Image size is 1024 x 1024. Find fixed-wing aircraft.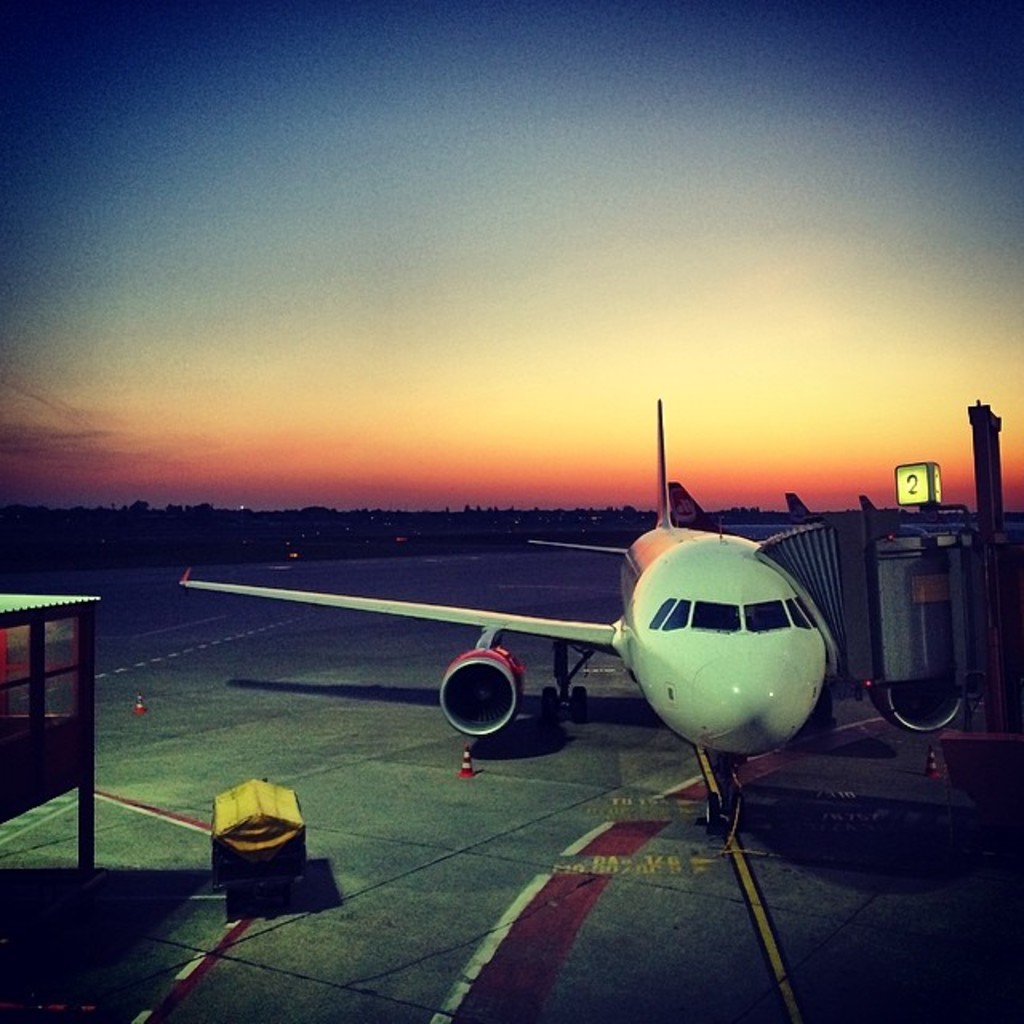
box(174, 395, 963, 830).
